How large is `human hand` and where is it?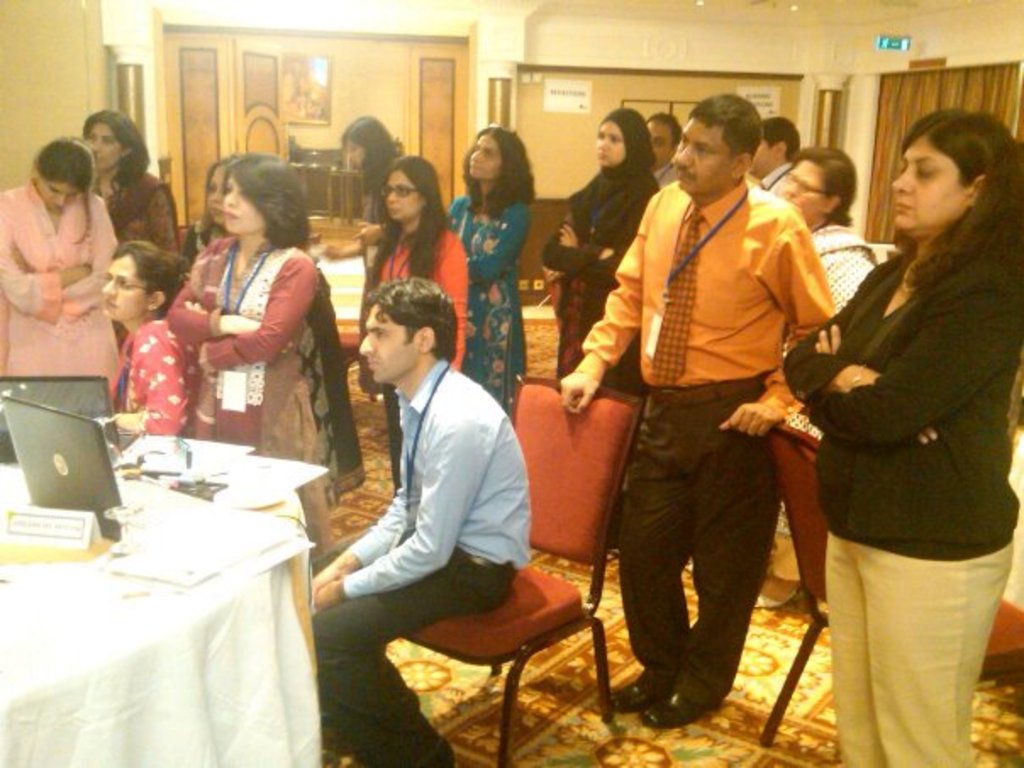
Bounding box: box=[185, 297, 209, 310].
